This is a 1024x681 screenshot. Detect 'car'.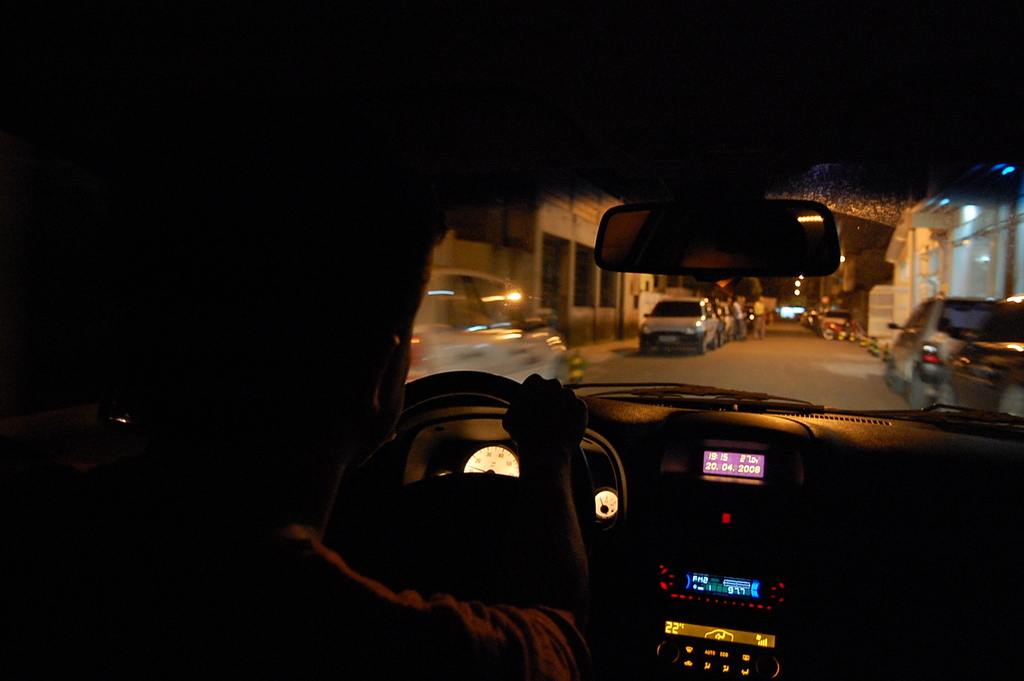
637,295,721,350.
